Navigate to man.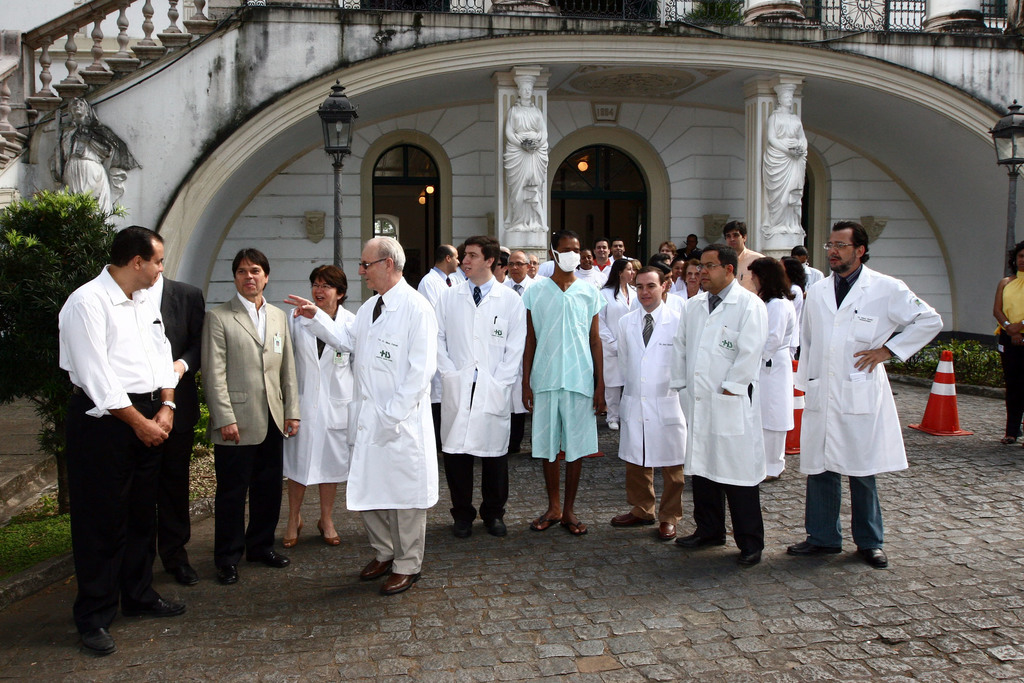
Navigation target: <bbox>44, 213, 182, 627</bbox>.
